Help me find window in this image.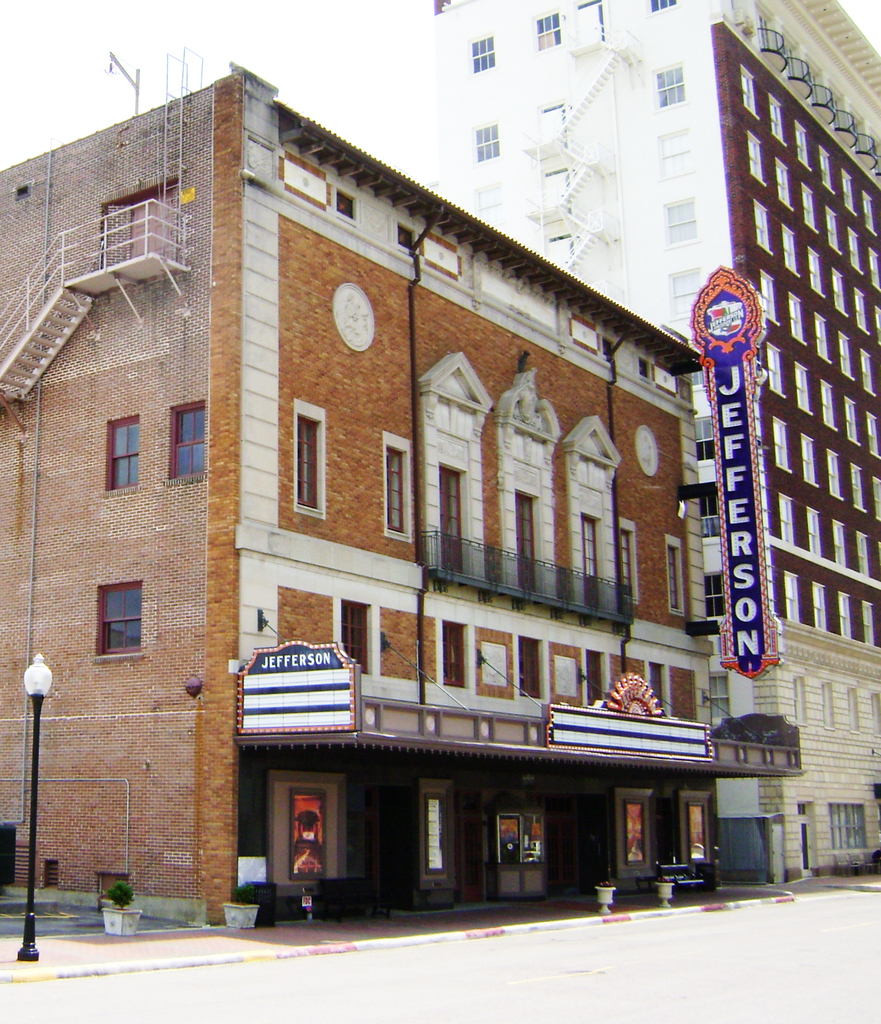
Found it: [797,368,809,413].
